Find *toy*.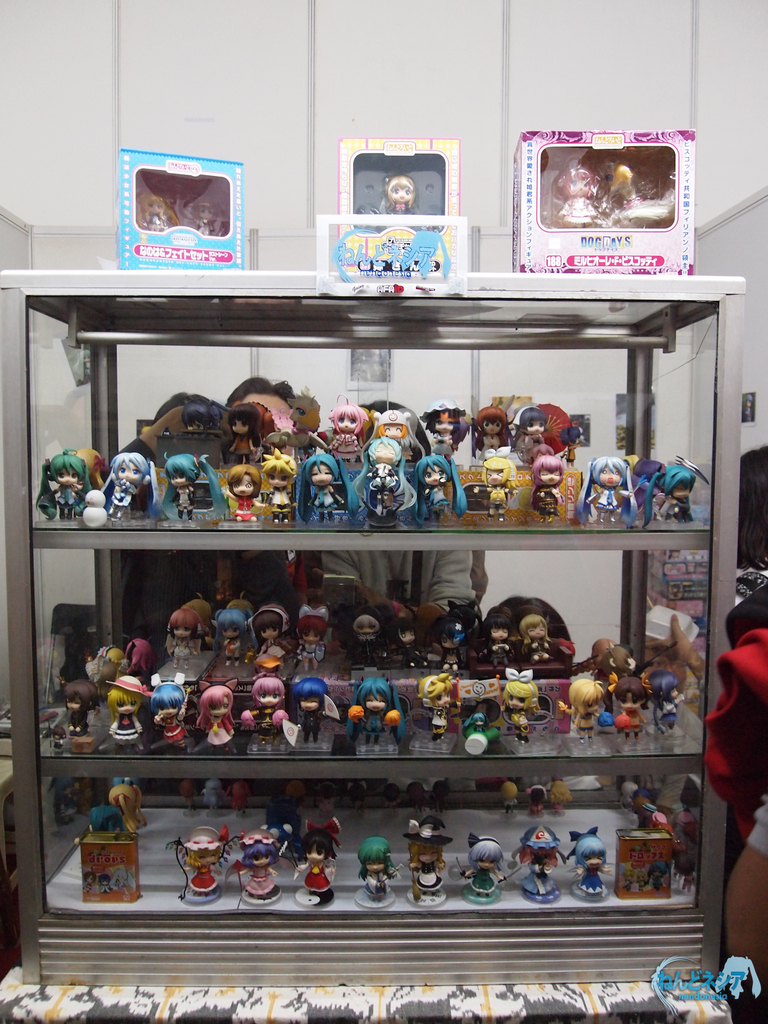
rect(123, 639, 157, 683).
